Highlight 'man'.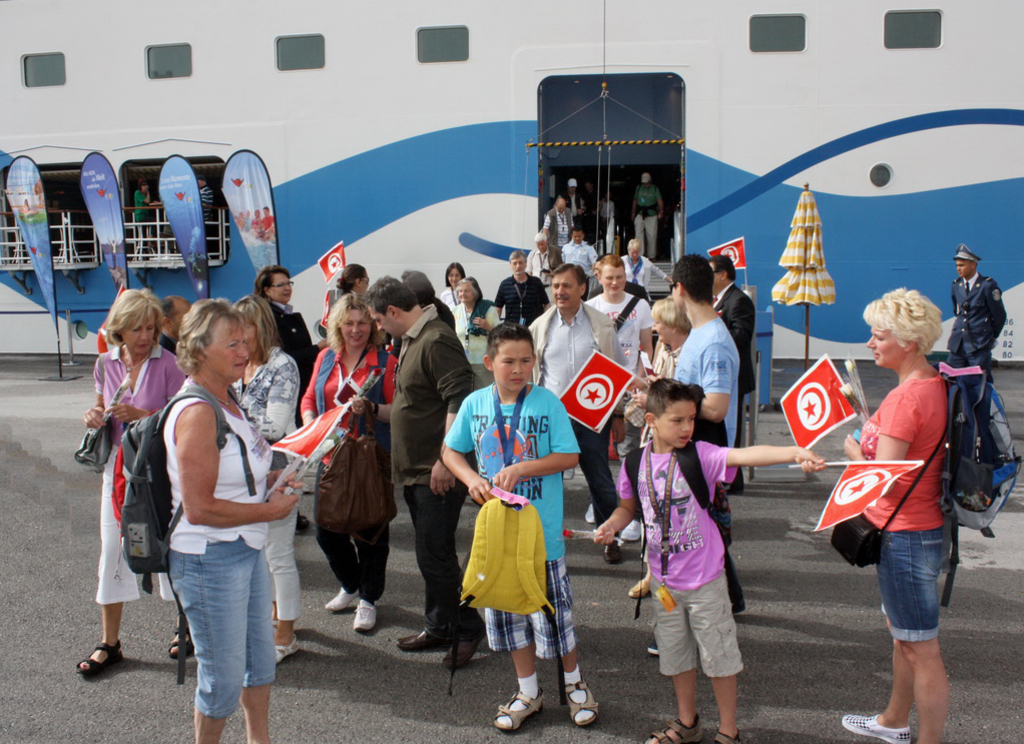
Highlighted region: [left=547, top=192, right=573, bottom=256].
